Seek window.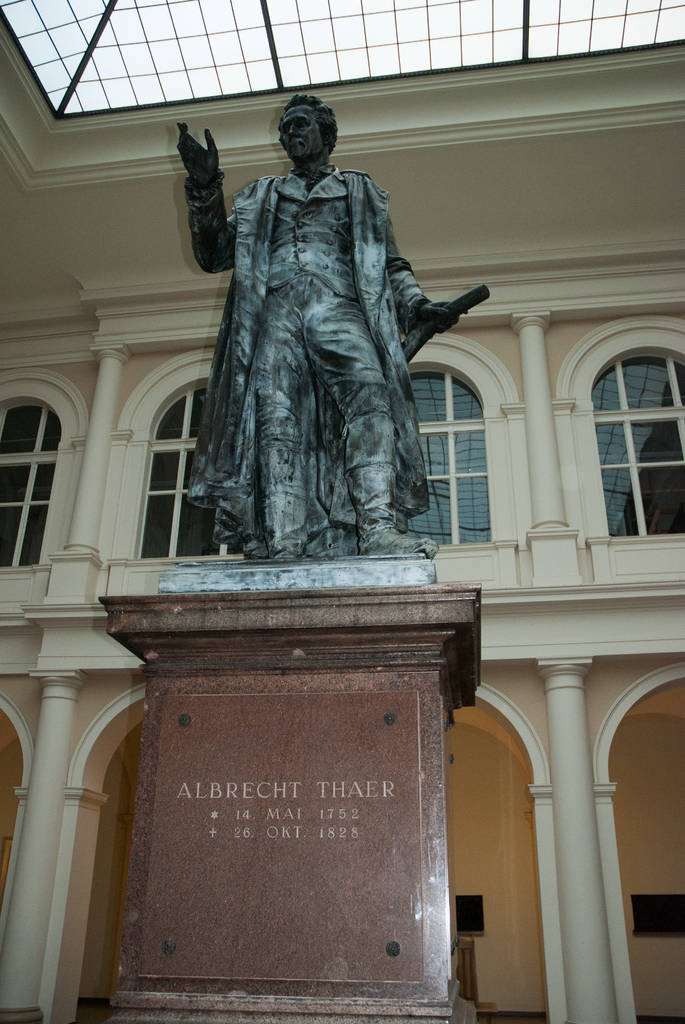
(591,414,629,470).
